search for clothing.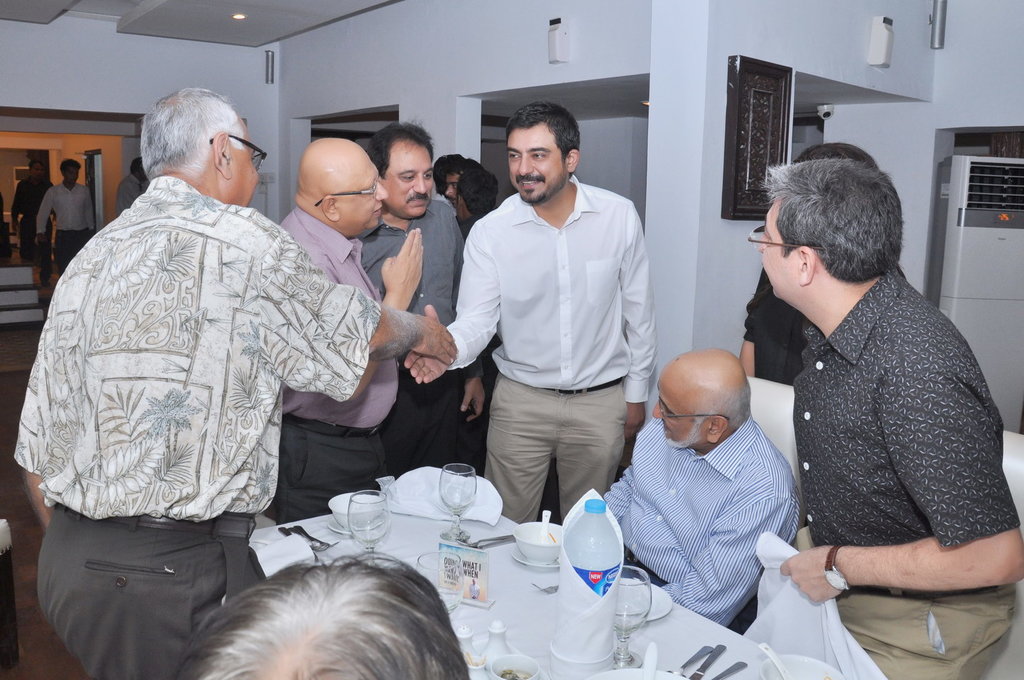
Found at 809,265,1023,679.
